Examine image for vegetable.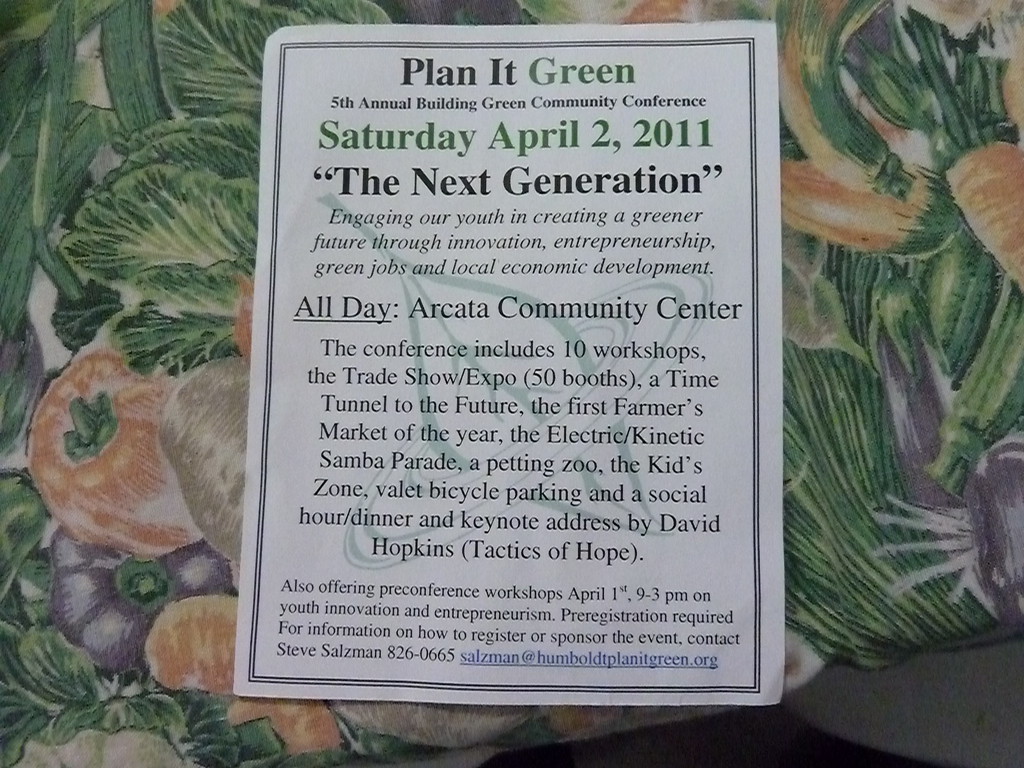
Examination result: locate(774, 0, 924, 209).
